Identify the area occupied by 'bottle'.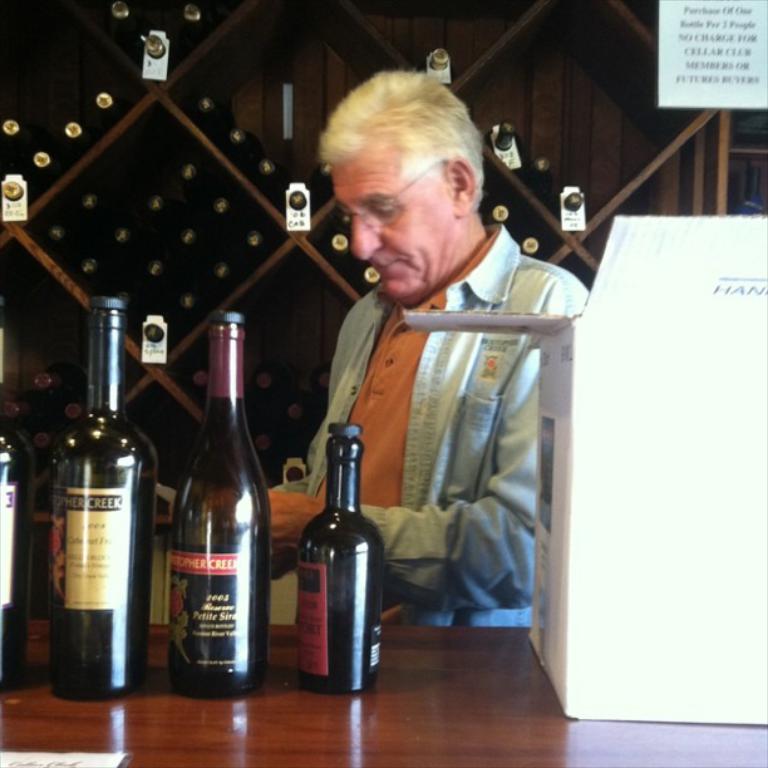
Area: [294,424,385,694].
